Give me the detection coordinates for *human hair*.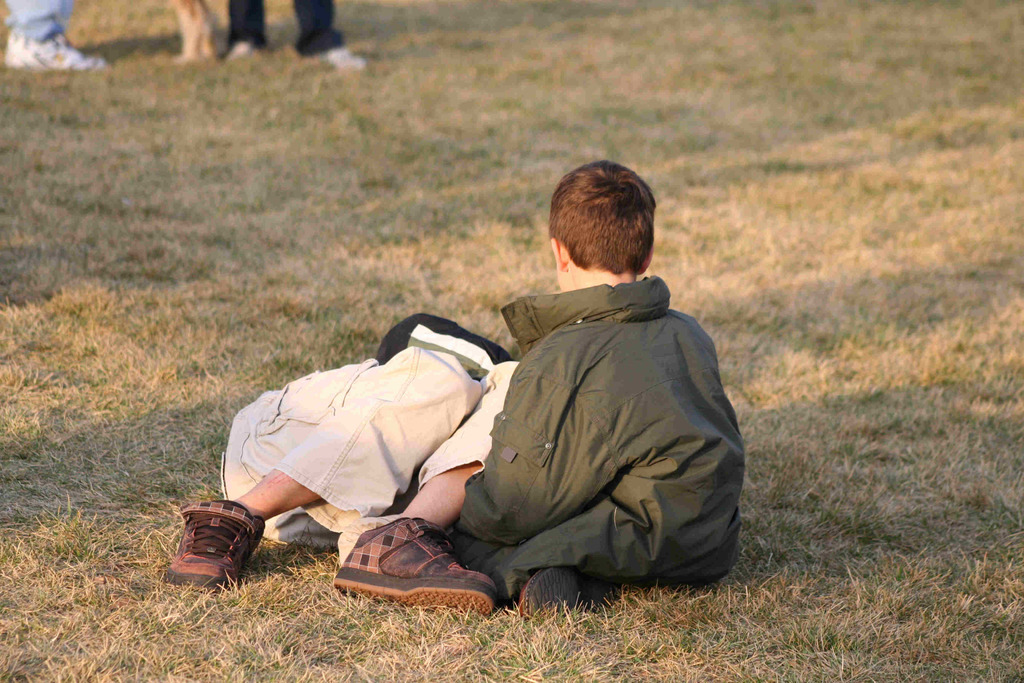
BBox(532, 157, 662, 276).
